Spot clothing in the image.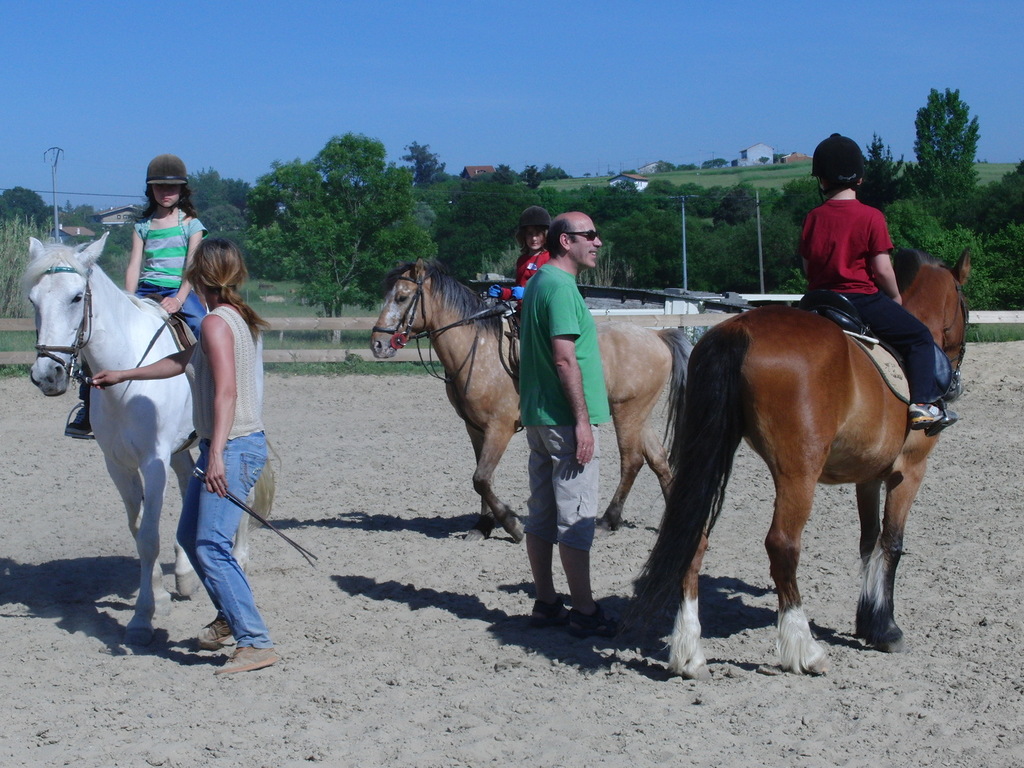
clothing found at x1=502 y1=252 x2=546 y2=292.
